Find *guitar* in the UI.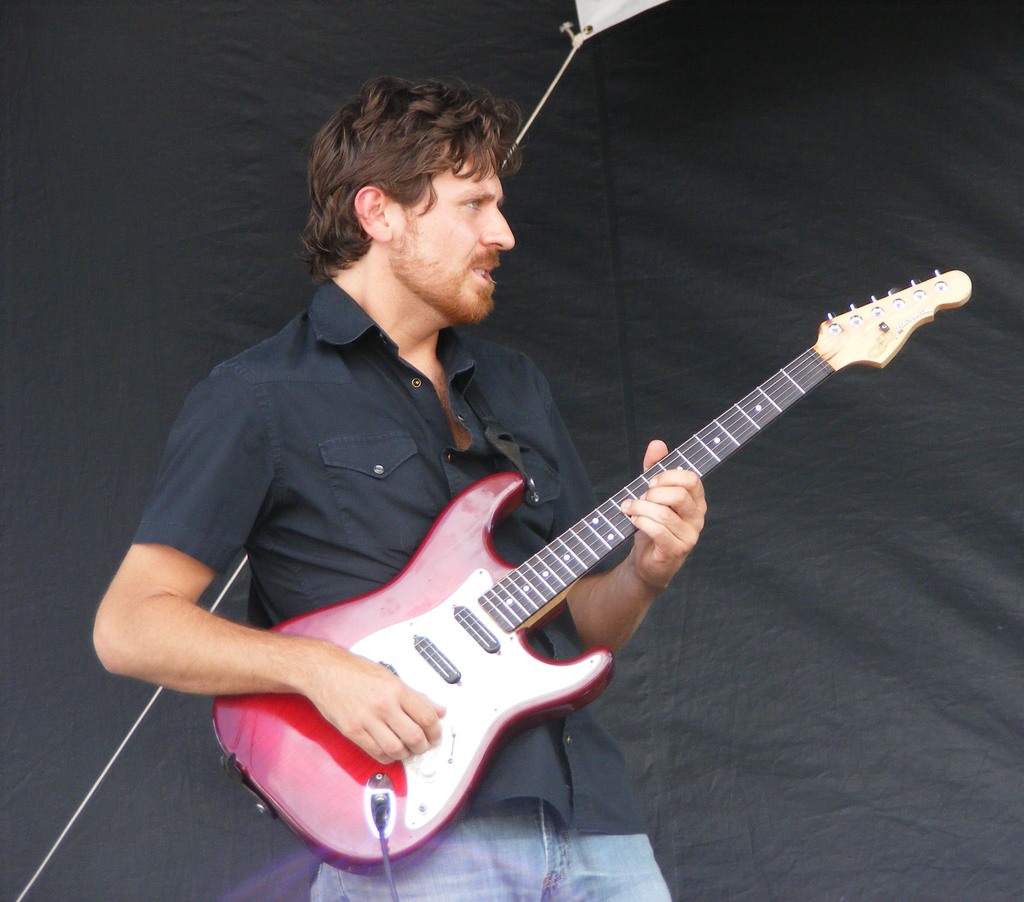
UI element at {"x1": 214, "y1": 267, "x2": 978, "y2": 878}.
